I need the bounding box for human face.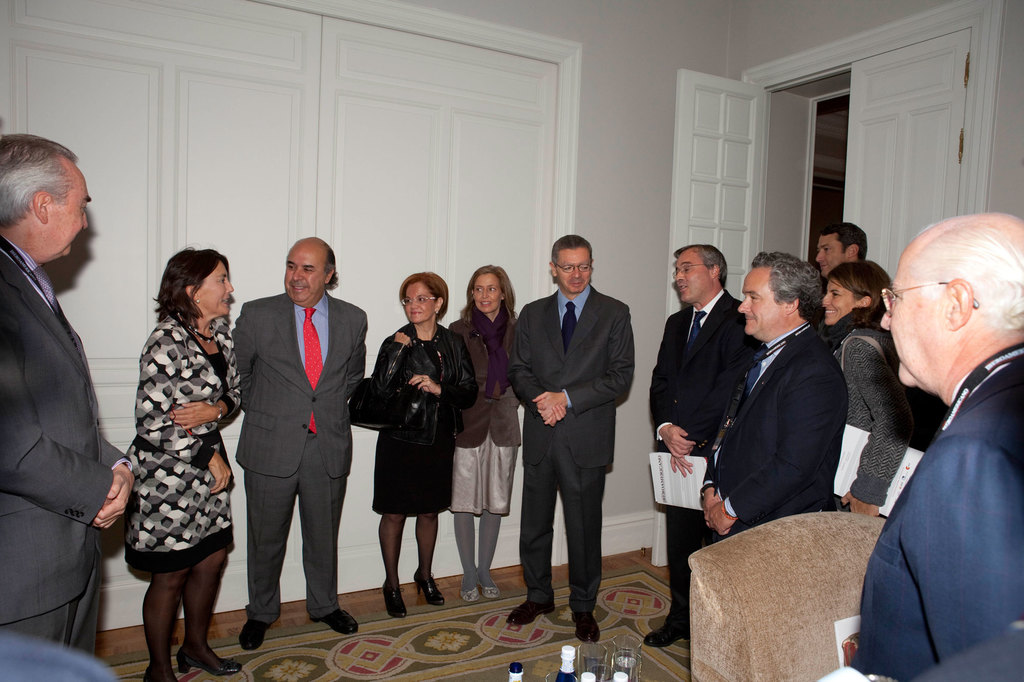
Here it is: crop(735, 268, 776, 338).
